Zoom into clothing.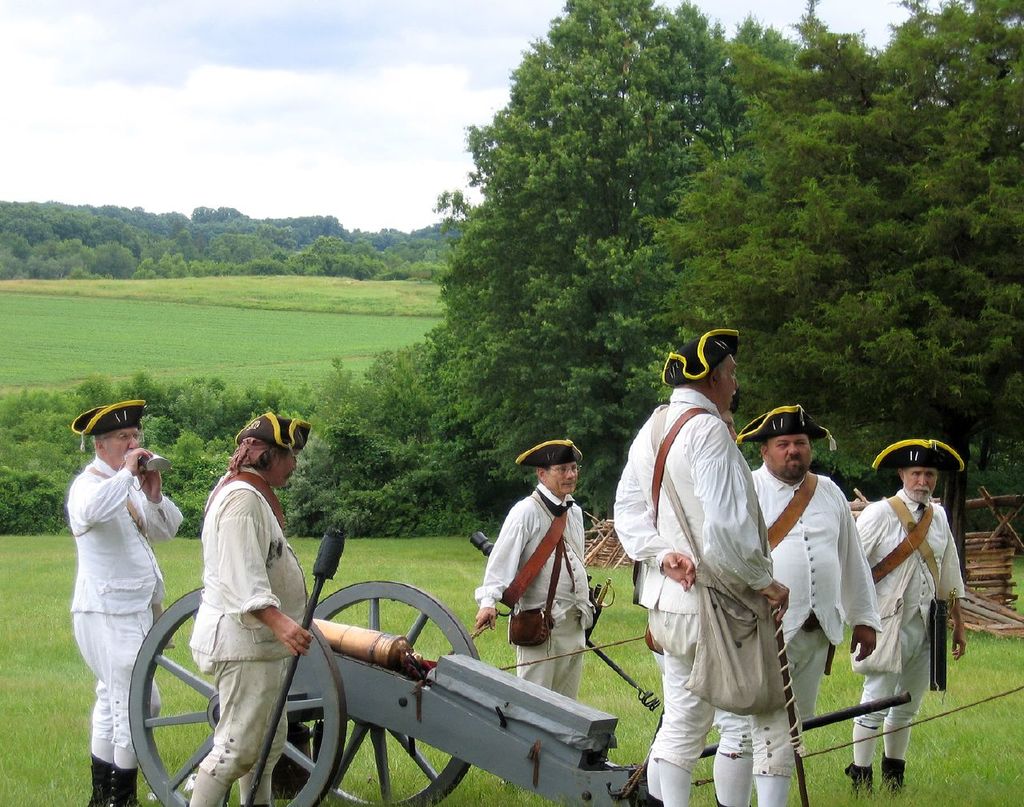
Zoom target: (853, 481, 965, 769).
